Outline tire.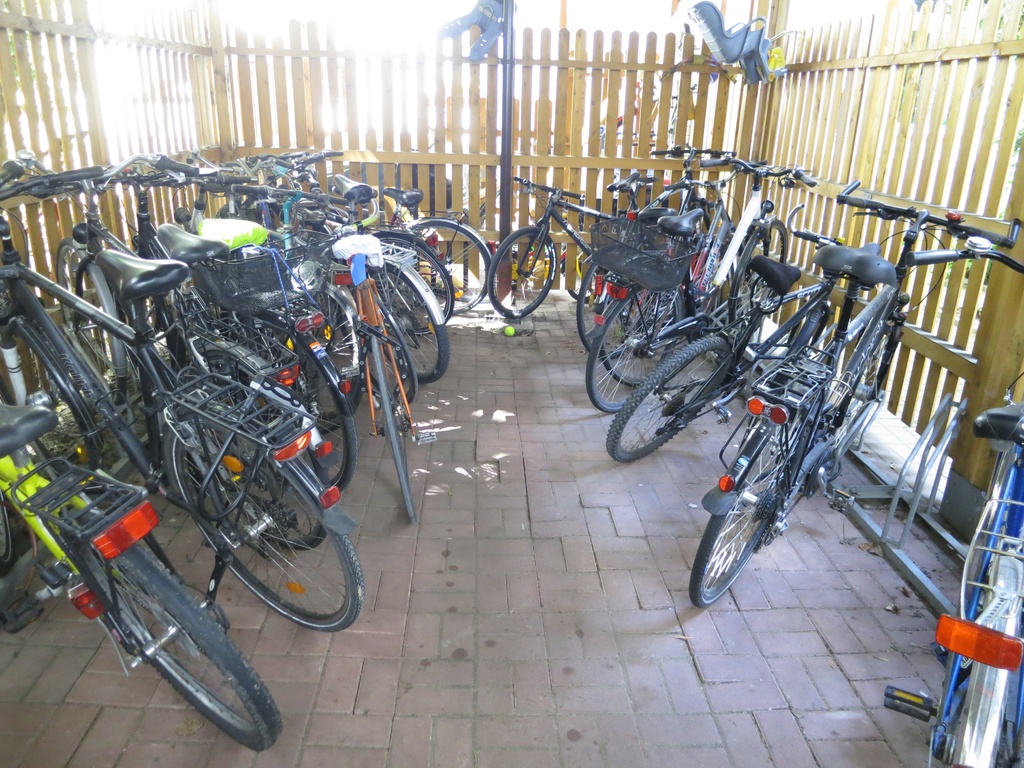
Outline: x1=0, y1=491, x2=10, y2=567.
